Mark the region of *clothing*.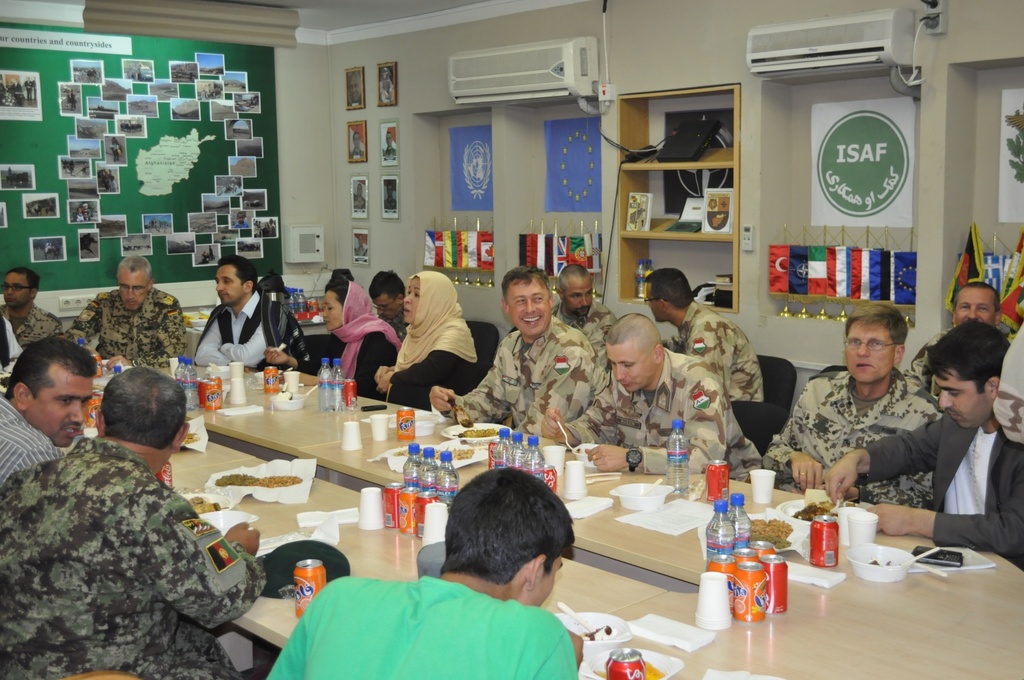
Region: <bbox>79, 279, 213, 376</bbox>.
